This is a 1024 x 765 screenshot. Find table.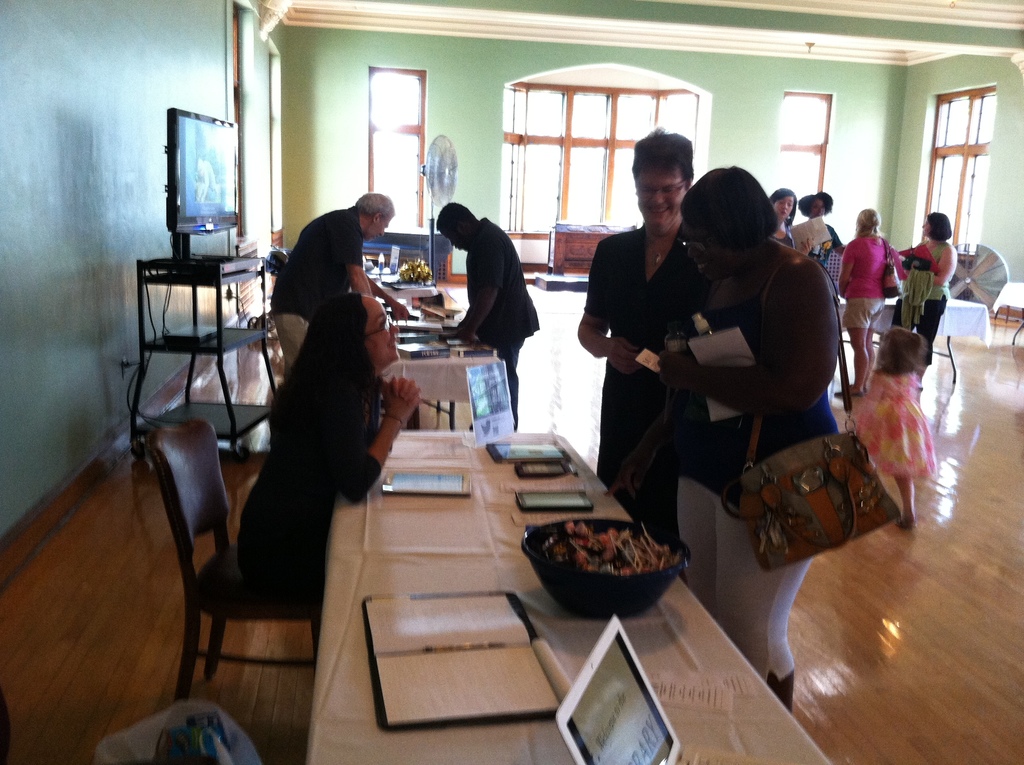
Bounding box: locate(549, 218, 611, 278).
